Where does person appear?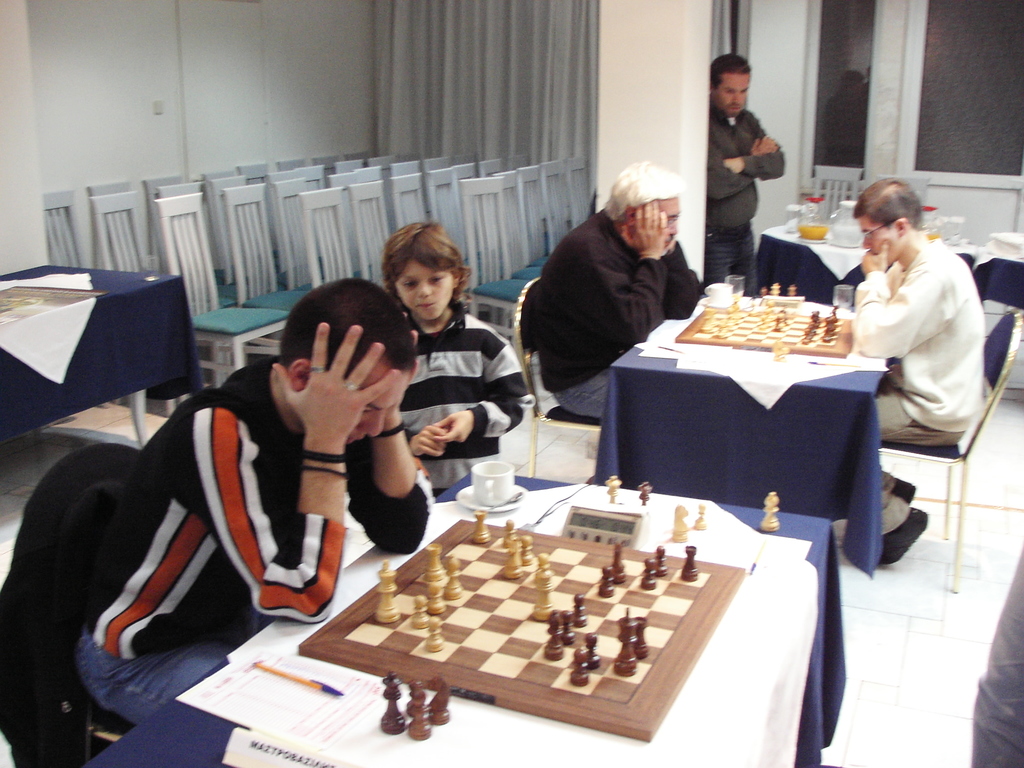
Appears at x1=381, y1=228, x2=527, y2=499.
